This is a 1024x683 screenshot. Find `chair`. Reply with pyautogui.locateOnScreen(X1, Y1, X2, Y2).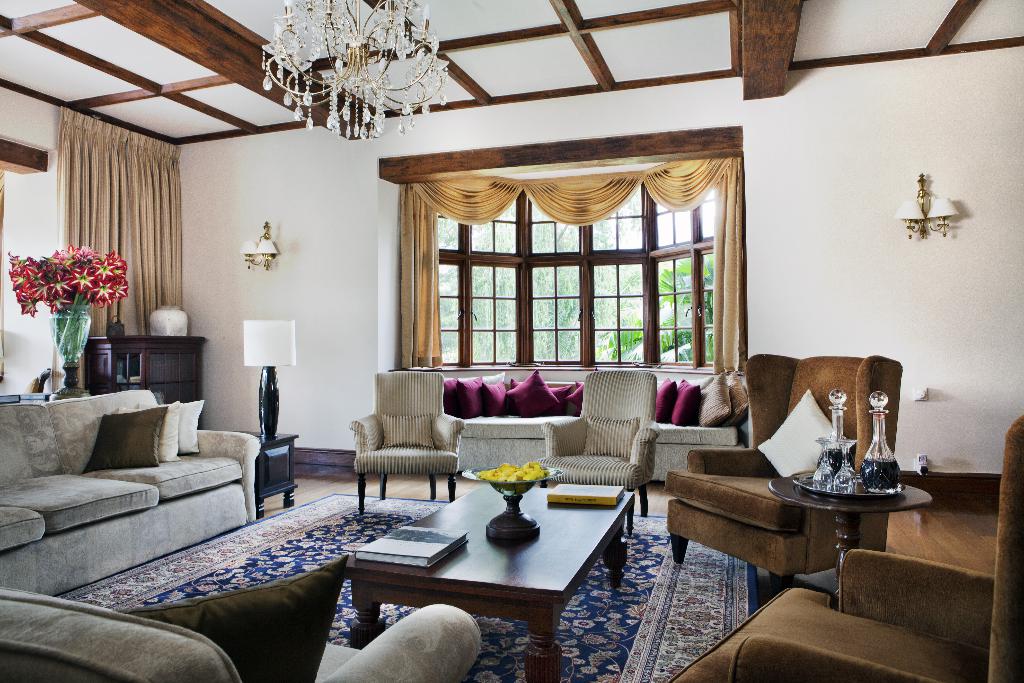
pyautogui.locateOnScreen(350, 372, 467, 514).
